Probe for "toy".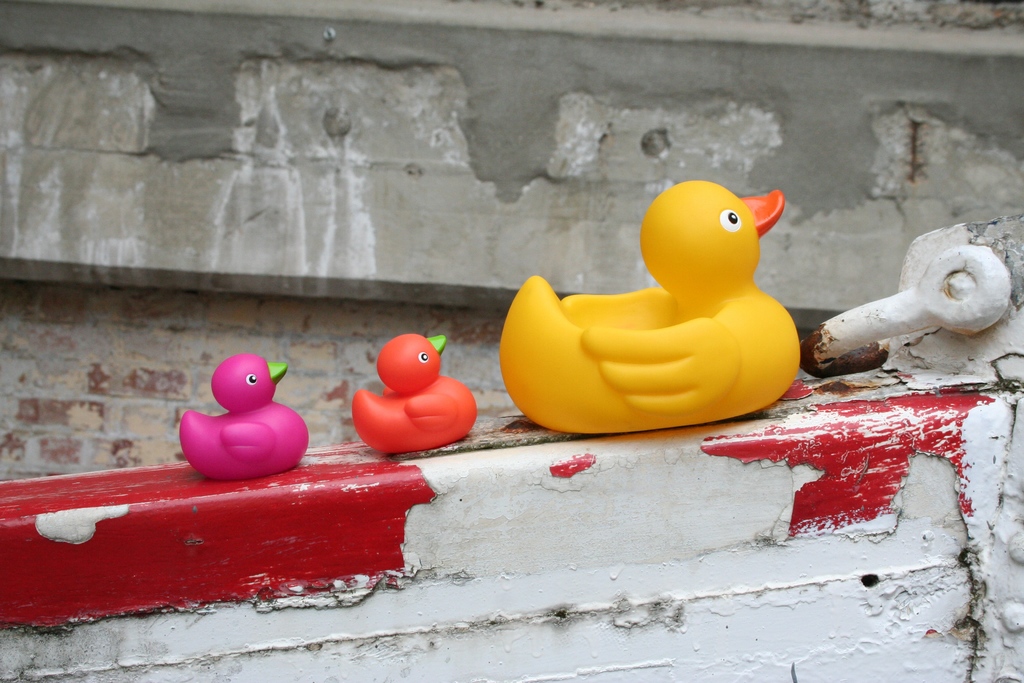
Probe result: l=178, t=363, r=310, b=482.
